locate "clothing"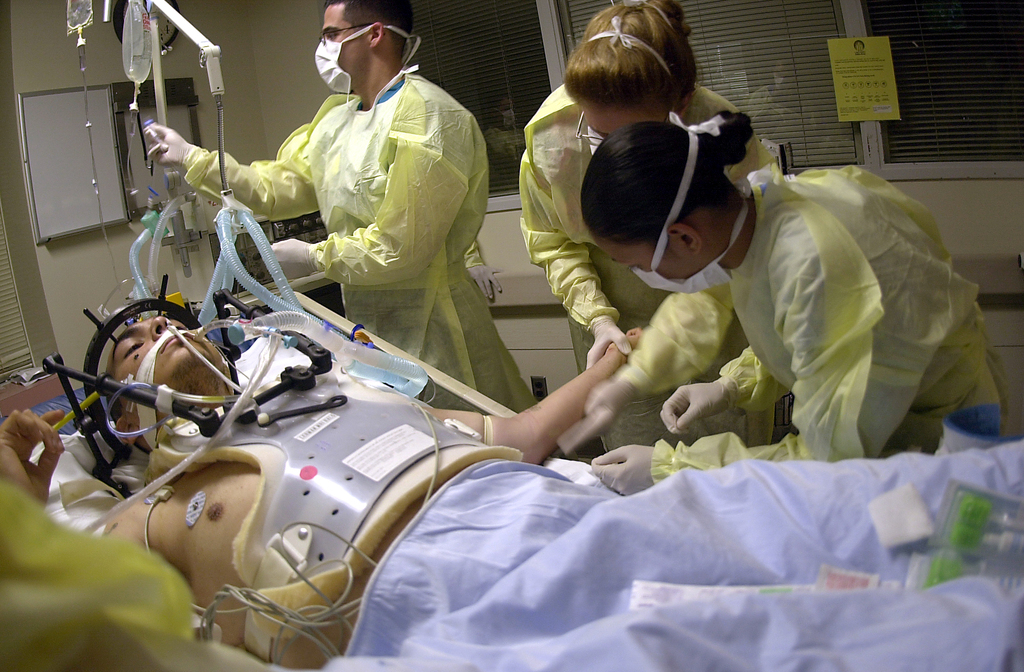
region(524, 80, 763, 454)
